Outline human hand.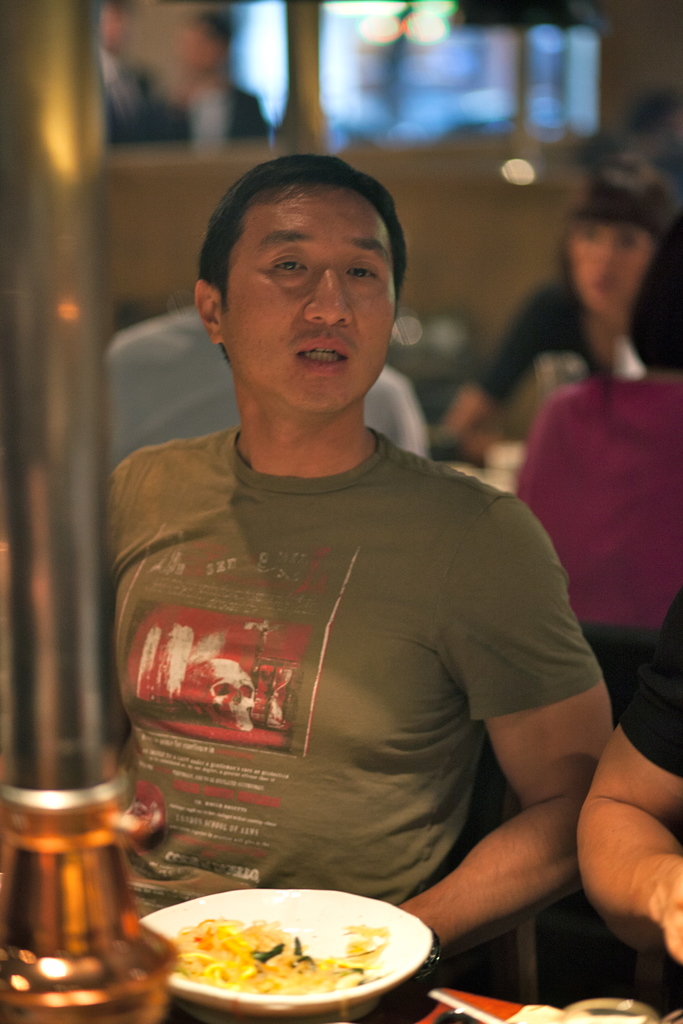
Outline: rect(583, 281, 630, 356).
